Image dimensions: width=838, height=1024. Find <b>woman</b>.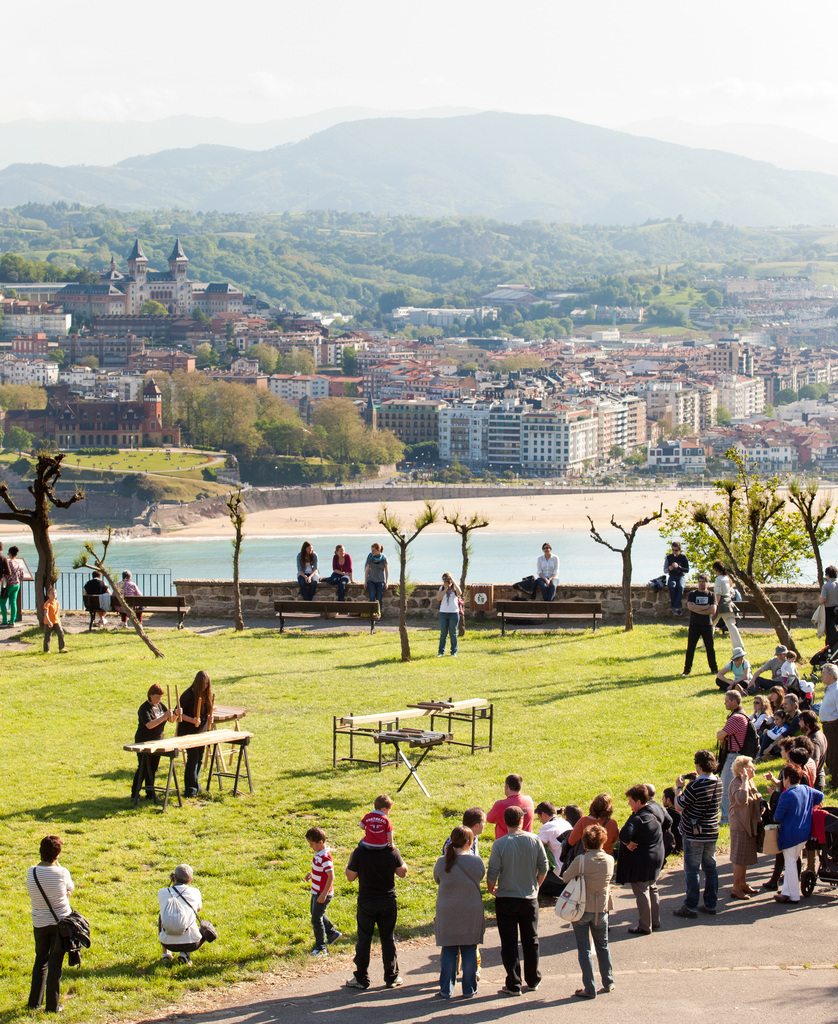
<box>435,829,492,997</box>.
